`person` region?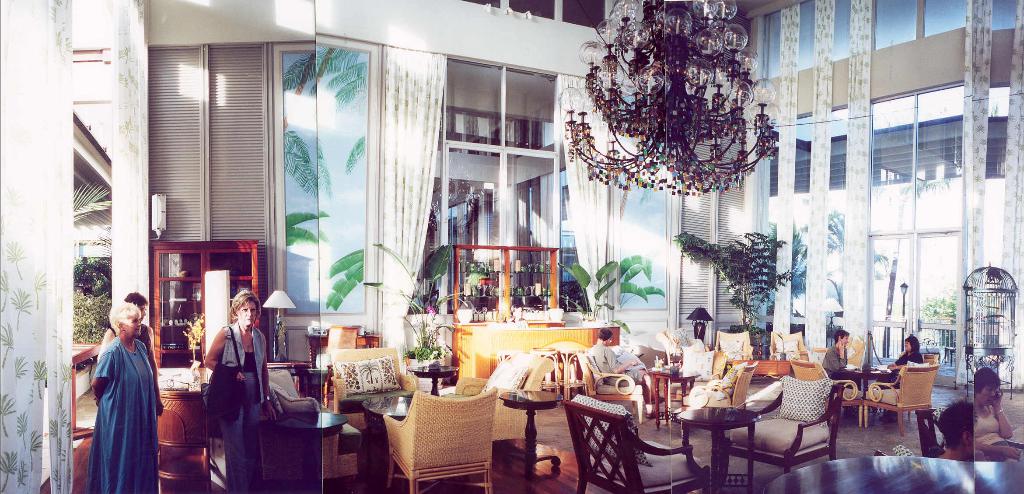
rect(95, 286, 166, 492)
